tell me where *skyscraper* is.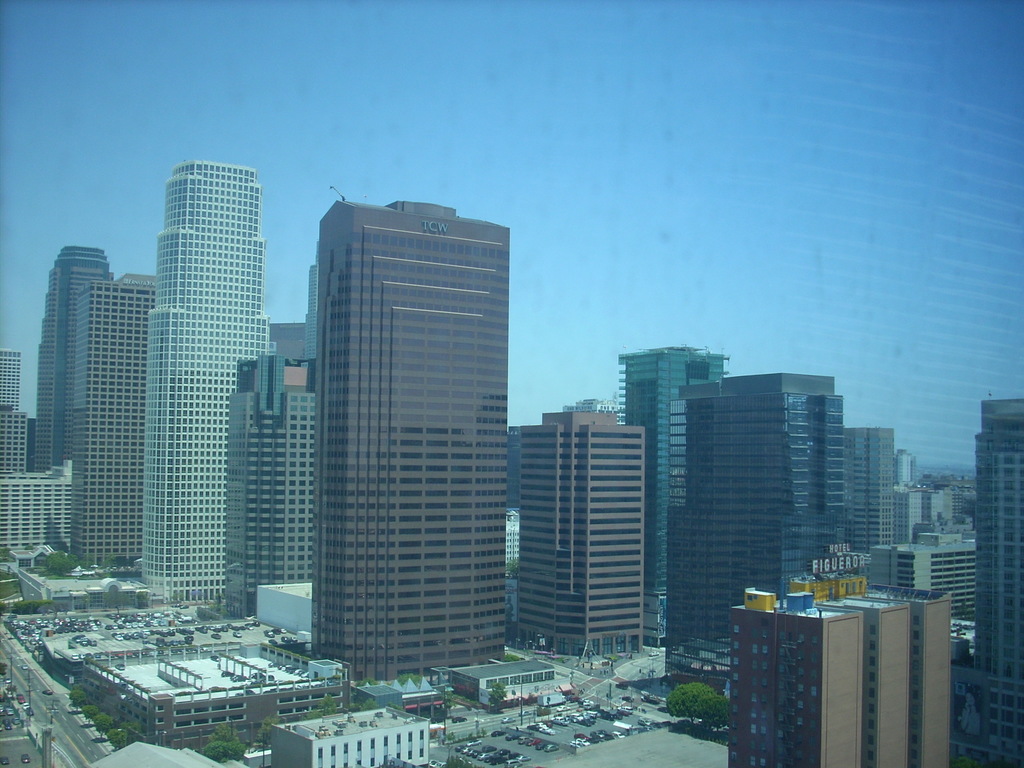
*skyscraper* is at <box>966,397,1023,765</box>.
